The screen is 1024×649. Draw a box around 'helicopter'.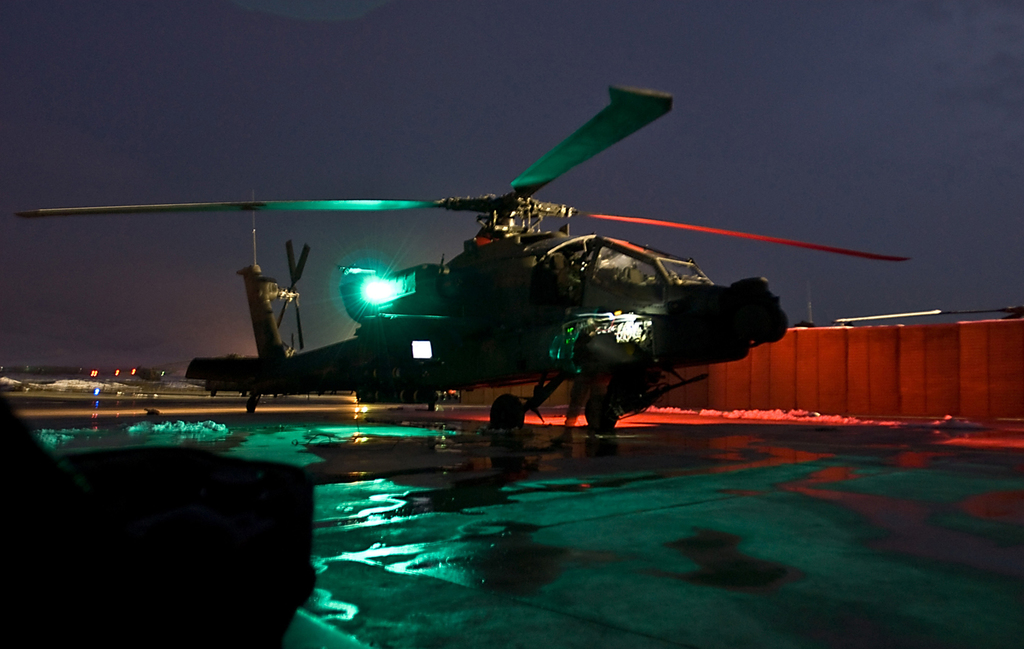
[18,96,955,419].
